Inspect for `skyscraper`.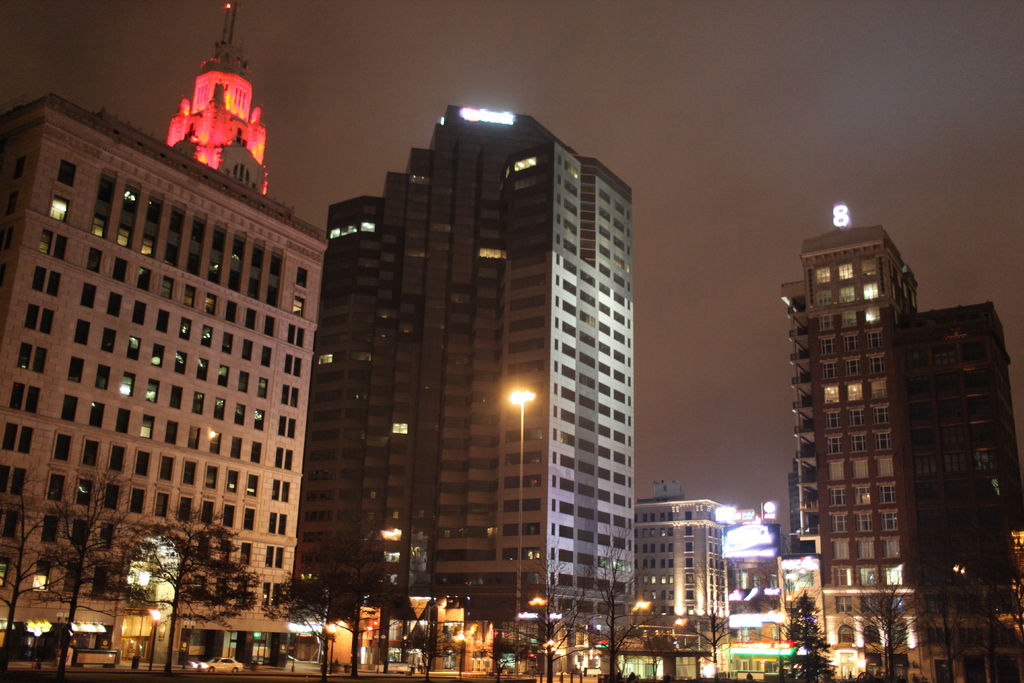
Inspection: locate(773, 218, 1023, 602).
